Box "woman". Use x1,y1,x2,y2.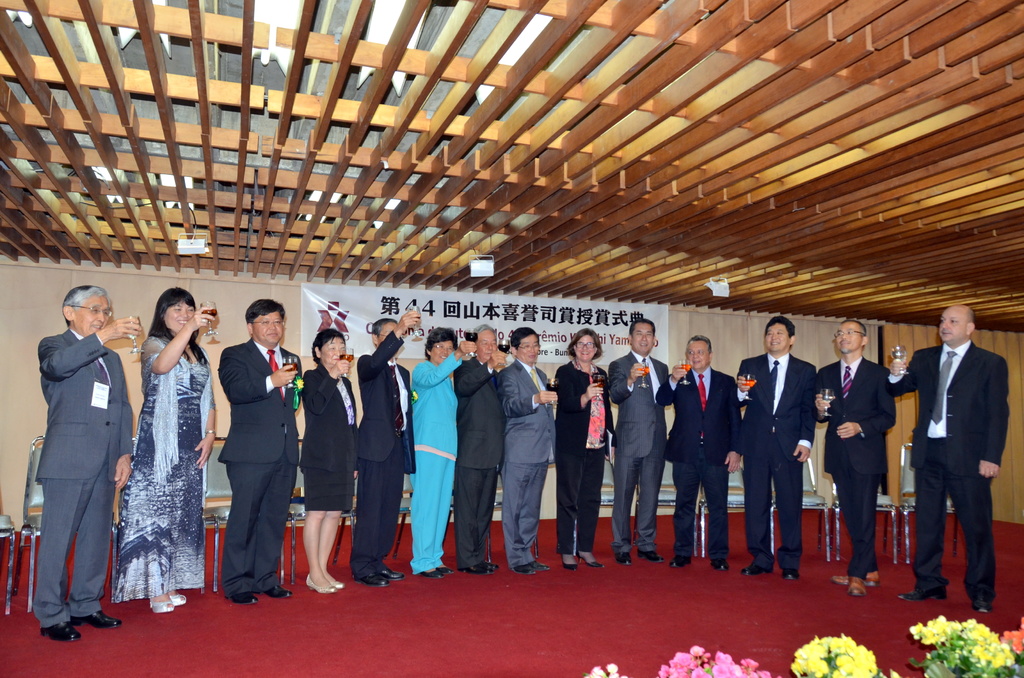
552,327,627,566.
